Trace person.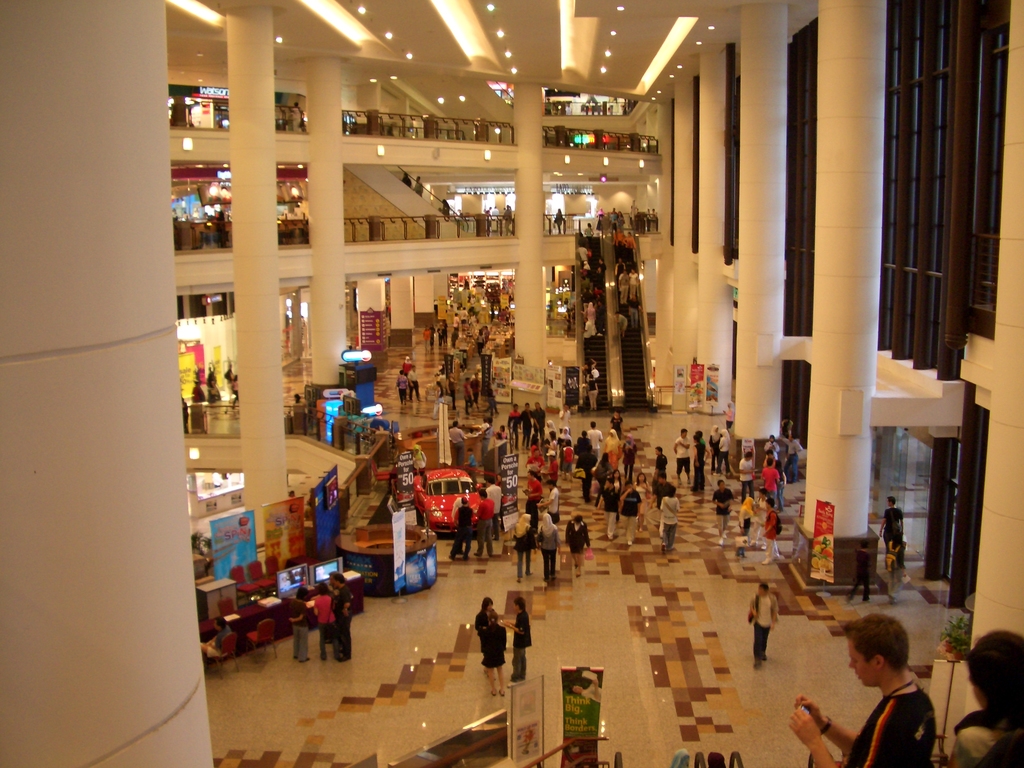
Traced to <region>659, 484, 680, 550</region>.
